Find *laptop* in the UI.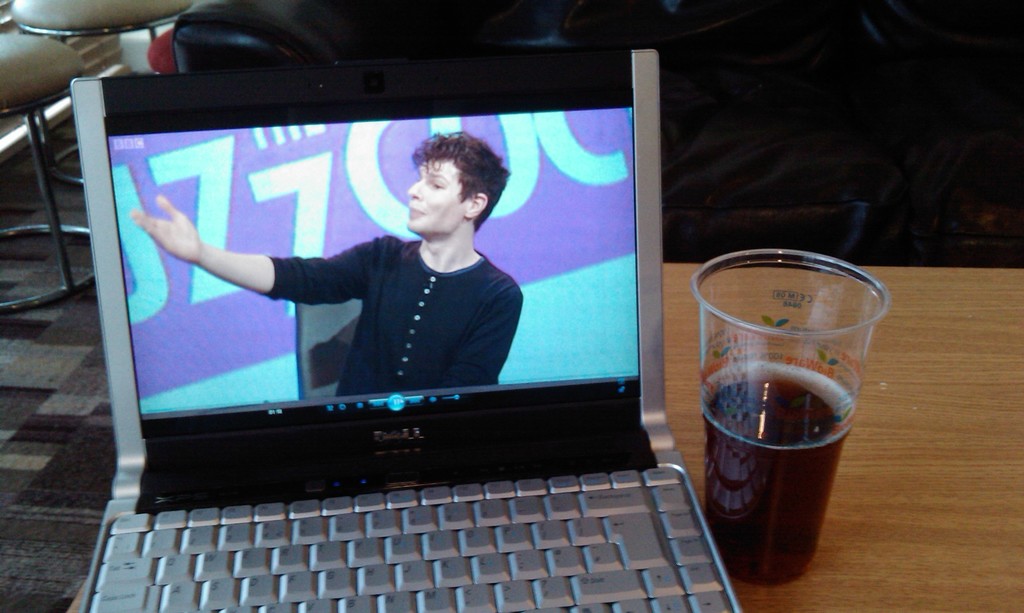
UI element at (left=69, top=49, right=742, bottom=612).
